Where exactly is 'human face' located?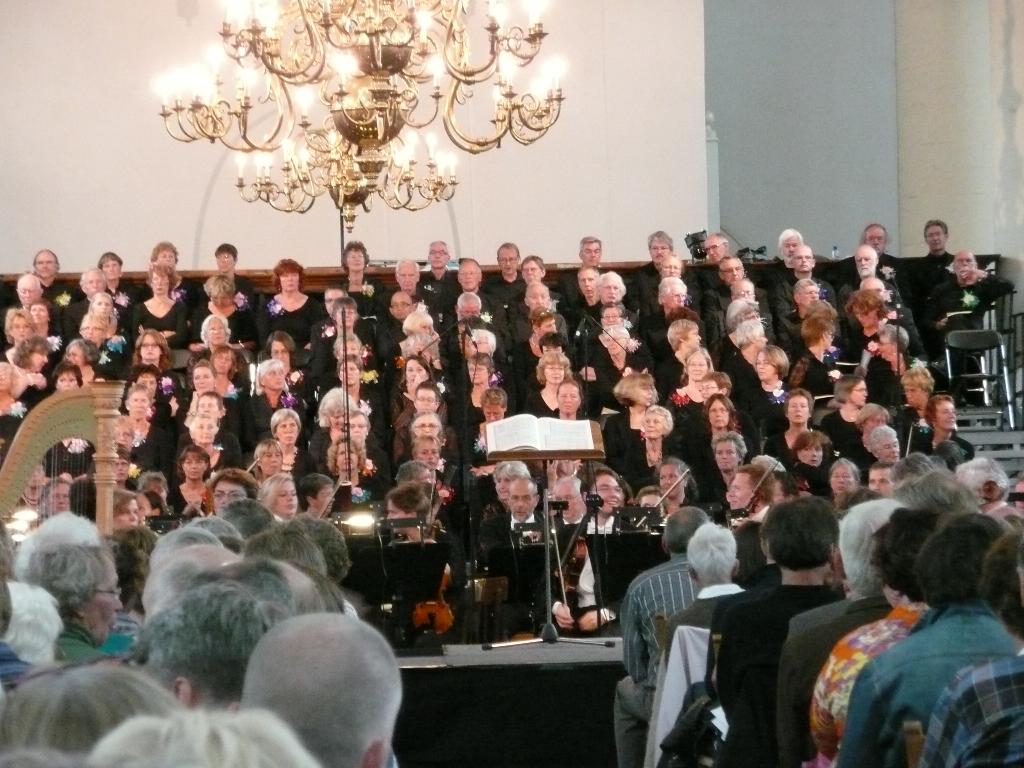
Its bounding box is bbox=[335, 308, 356, 332].
